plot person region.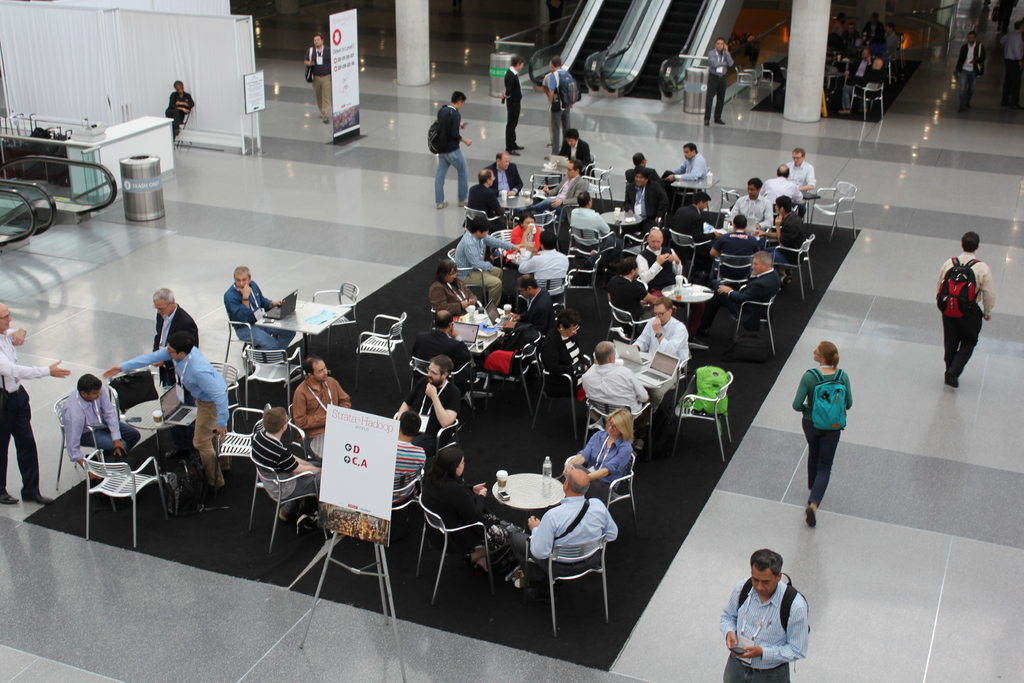
Plotted at x1=718 y1=543 x2=807 y2=682.
